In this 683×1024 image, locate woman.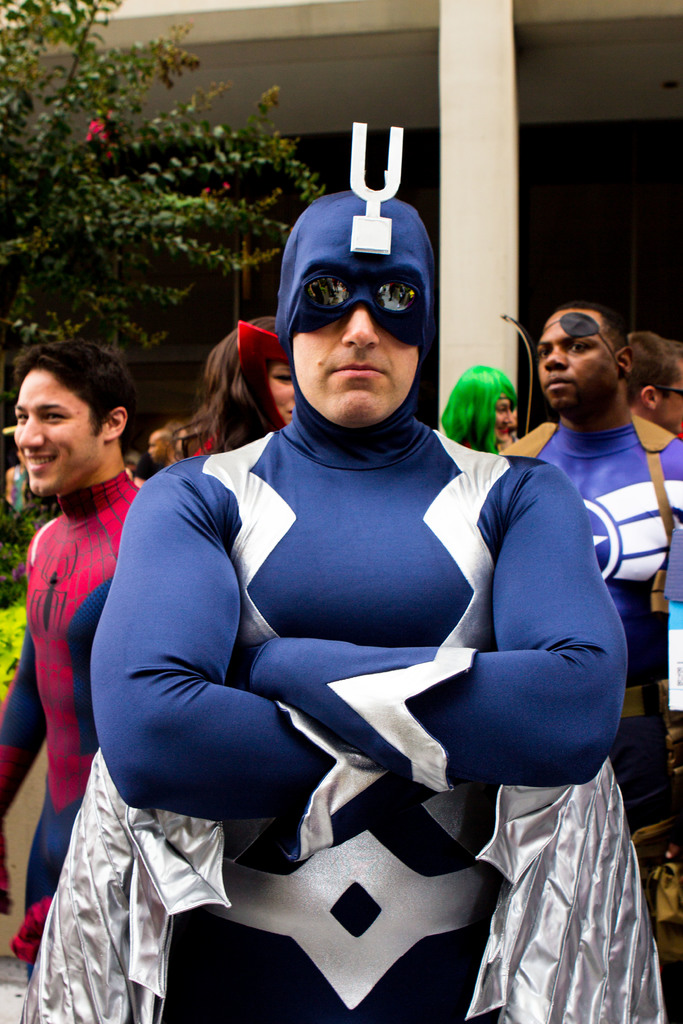
Bounding box: detection(192, 317, 299, 461).
